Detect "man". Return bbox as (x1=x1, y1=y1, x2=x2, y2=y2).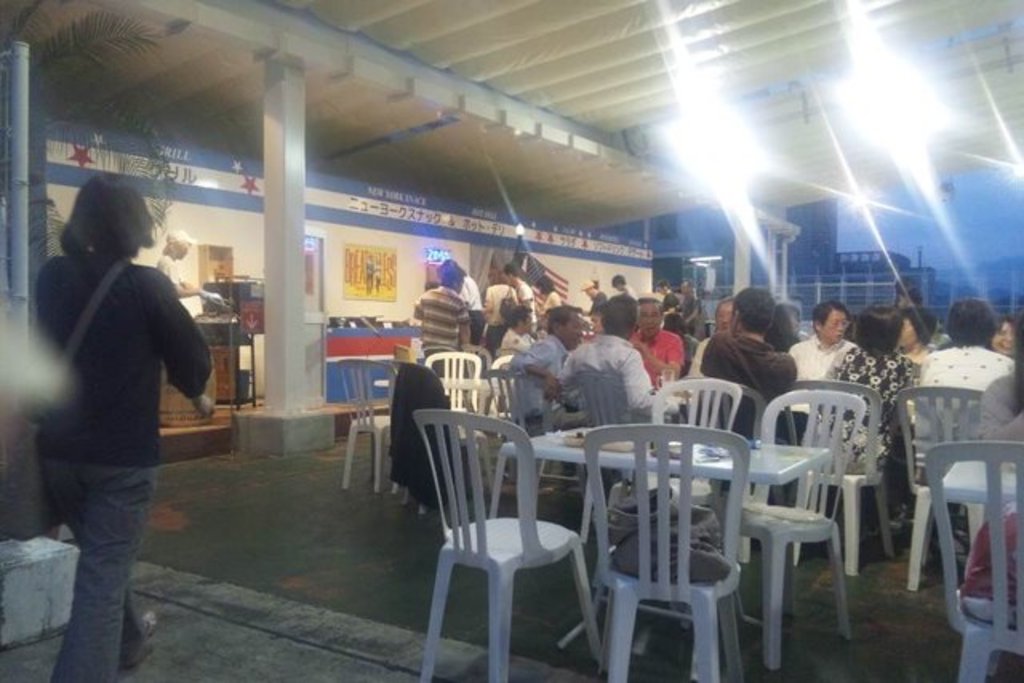
(x1=502, y1=262, x2=541, y2=331).
